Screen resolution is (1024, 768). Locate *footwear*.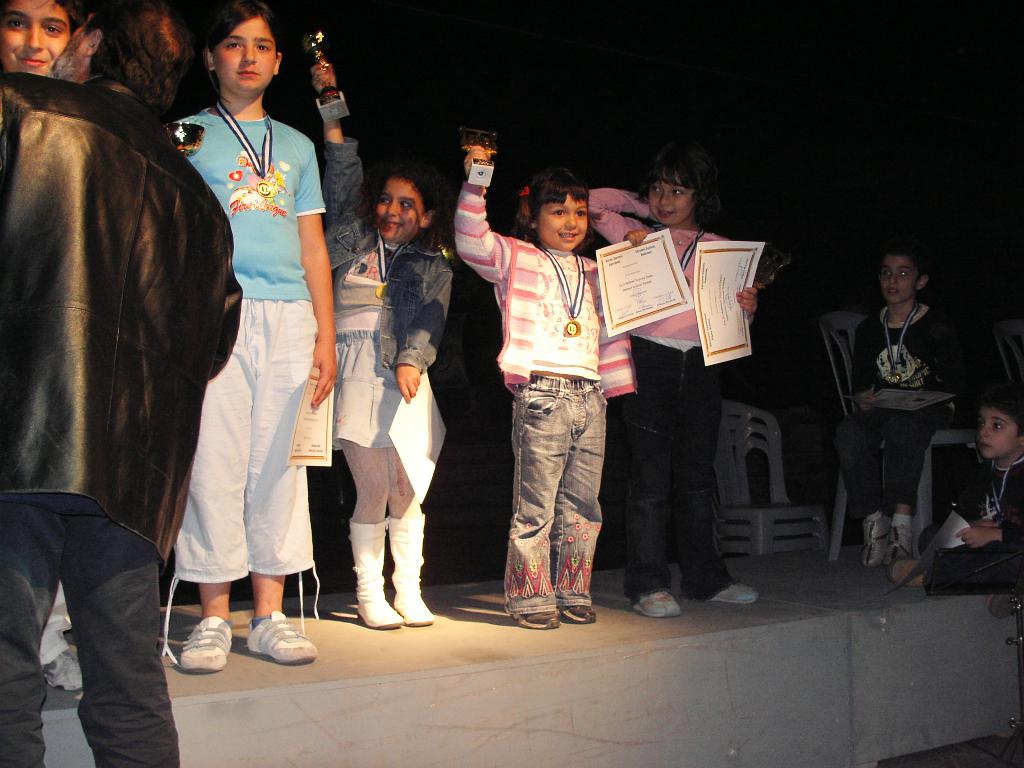
<box>356,598,399,627</box>.
